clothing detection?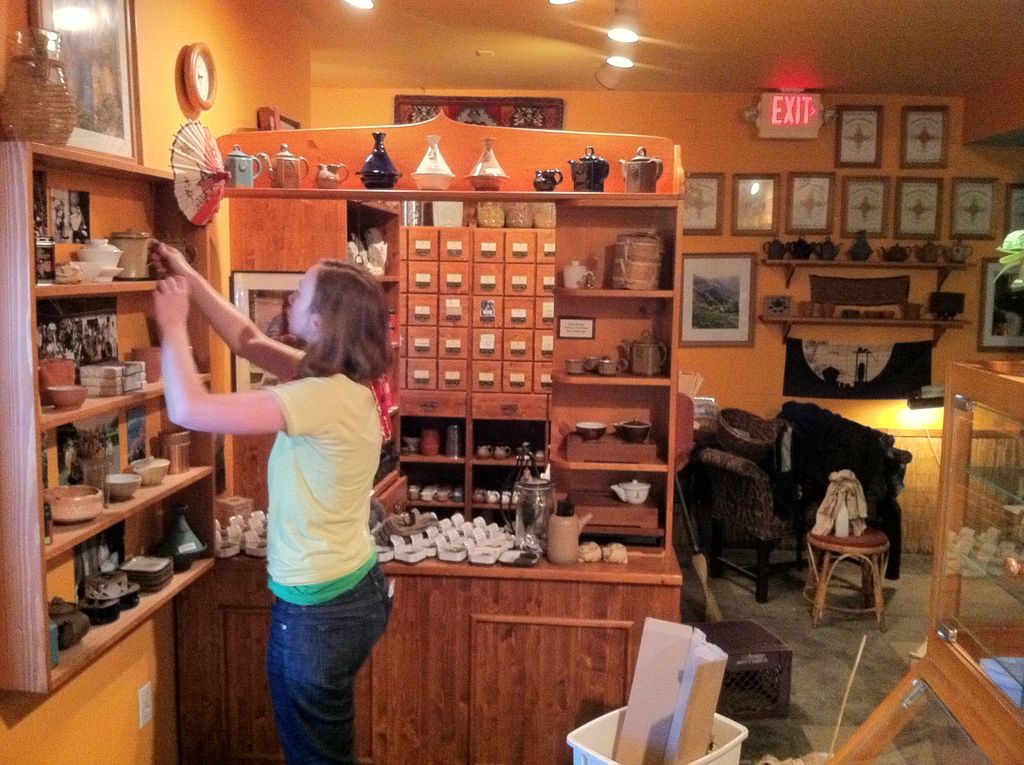
<box>206,321,396,719</box>
